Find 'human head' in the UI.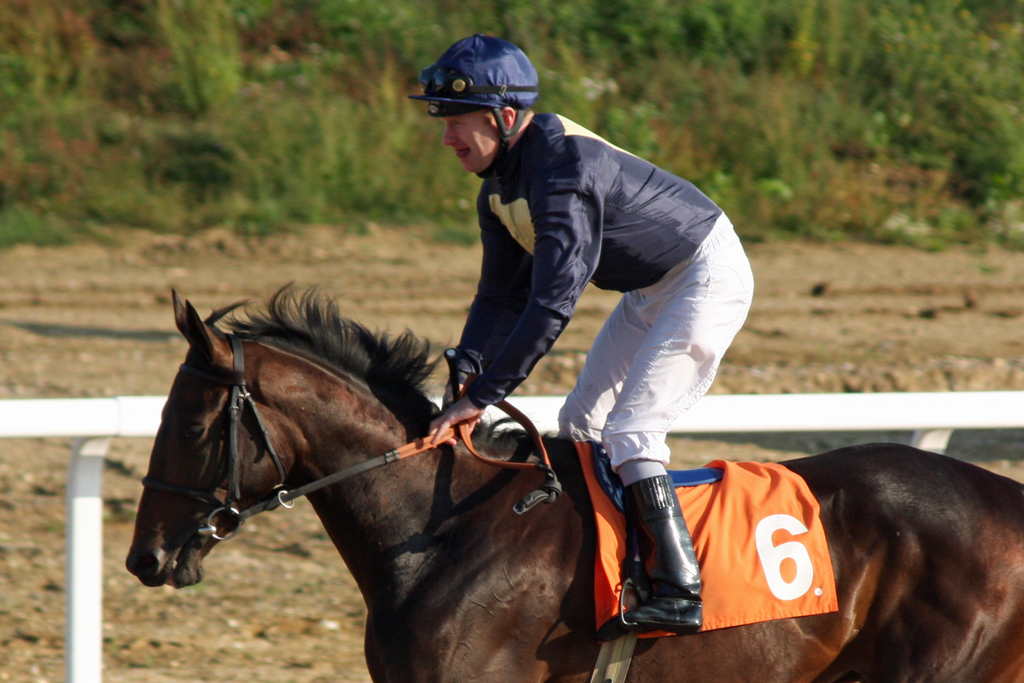
UI element at select_region(409, 22, 546, 177).
